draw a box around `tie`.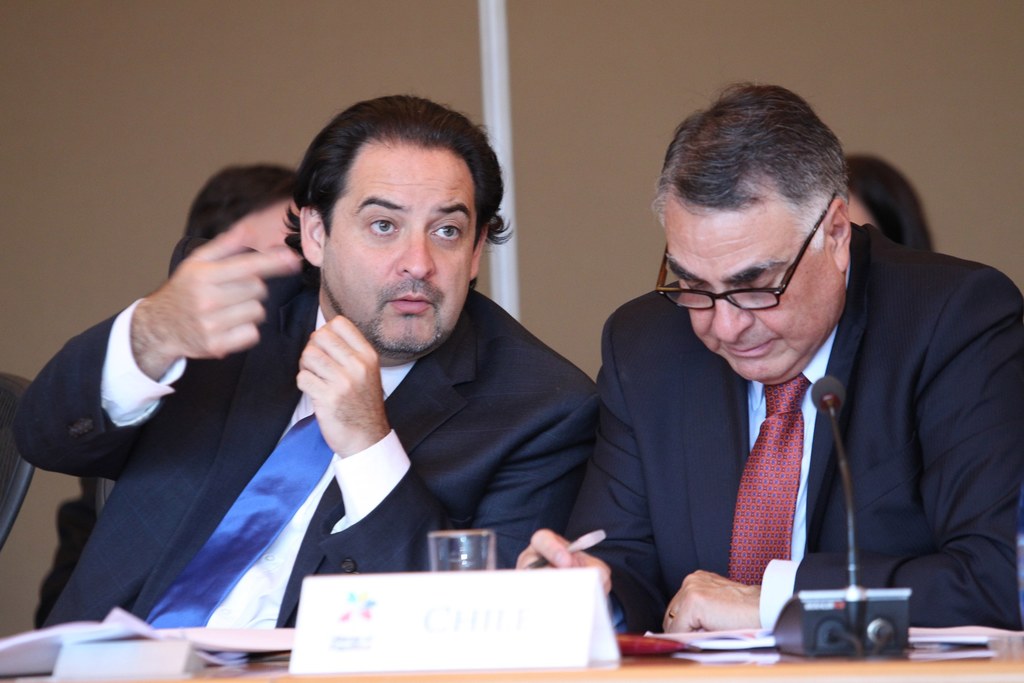
147,411,337,625.
